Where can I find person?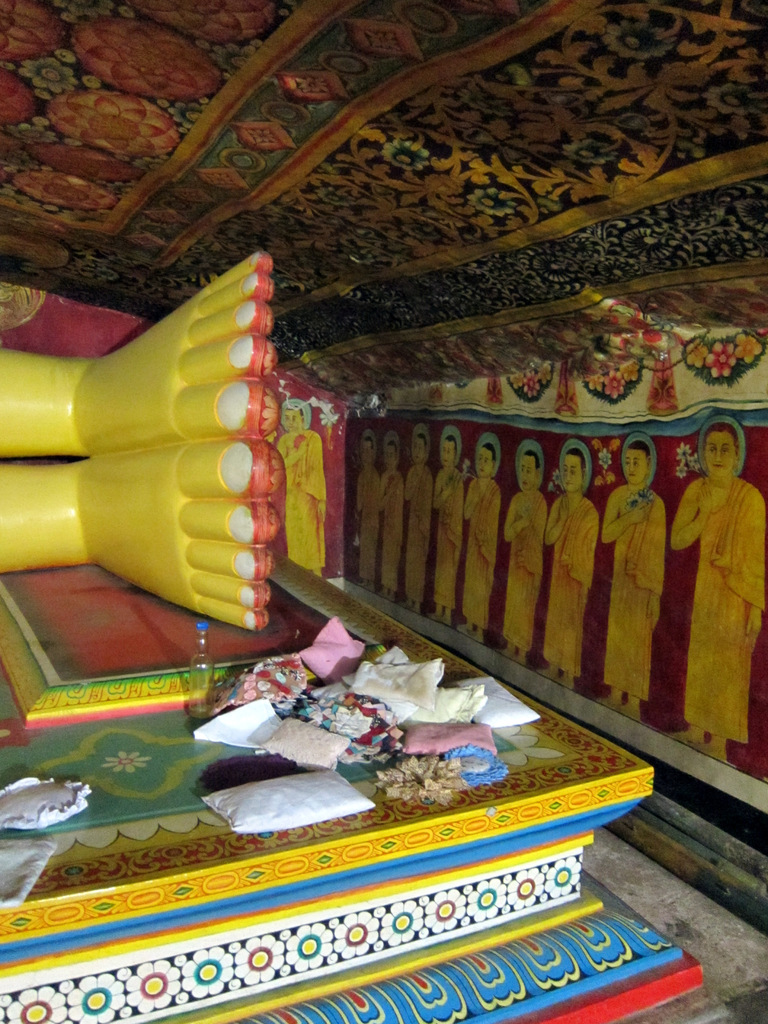
You can find it at {"left": 437, "top": 421, "right": 460, "bottom": 622}.
